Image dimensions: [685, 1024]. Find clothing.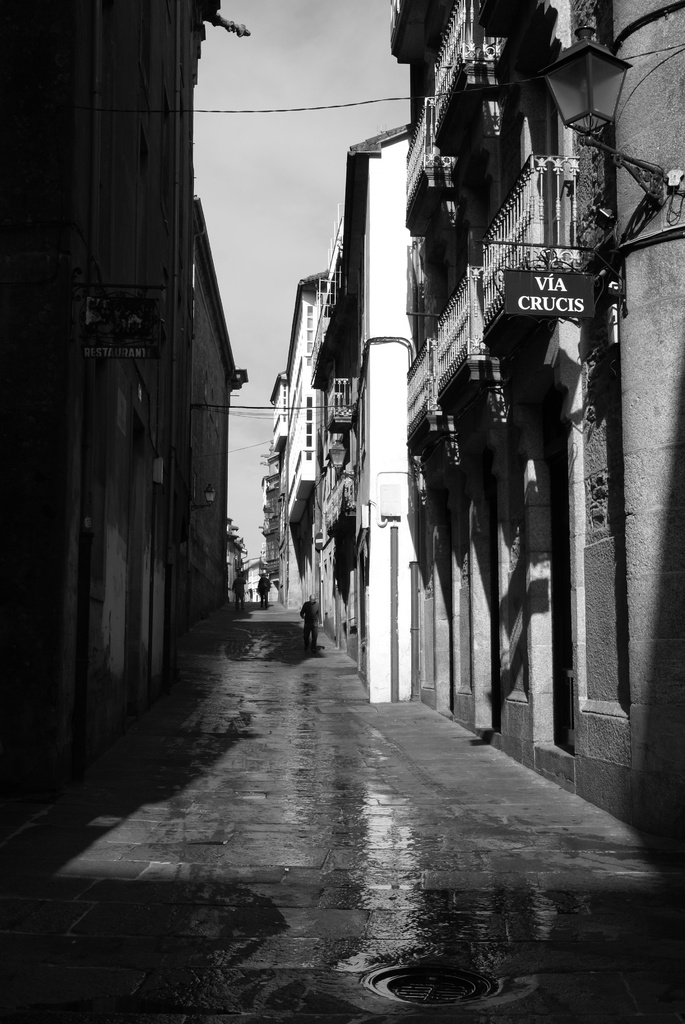
<region>255, 578, 271, 607</region>.
